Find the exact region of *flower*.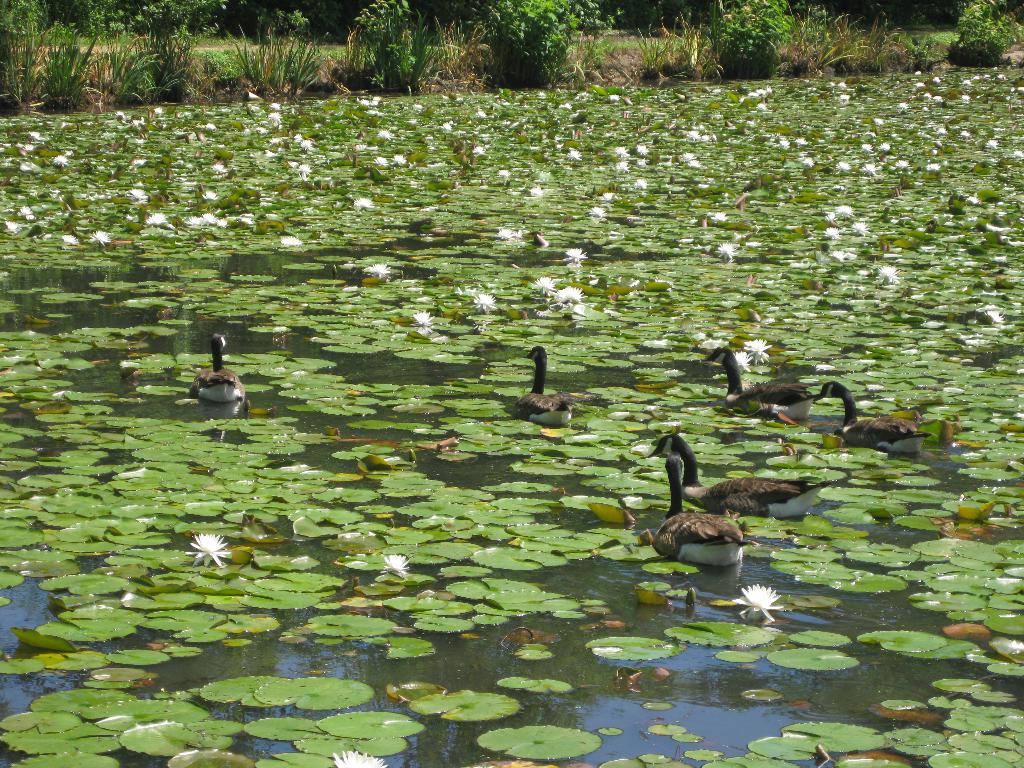
Exact region: {"x1": 5, "y1": 220, "x2": 18, "y2": 230}.
